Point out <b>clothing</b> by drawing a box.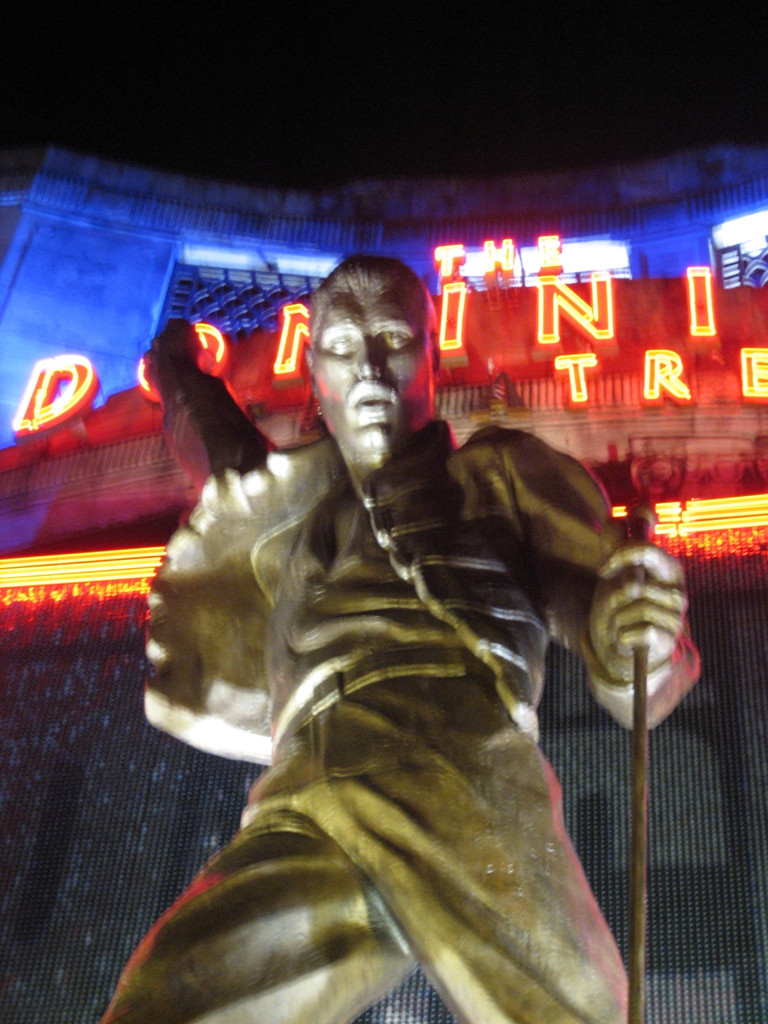
<bbox>99, 376, 702, 1023</bbox>.
